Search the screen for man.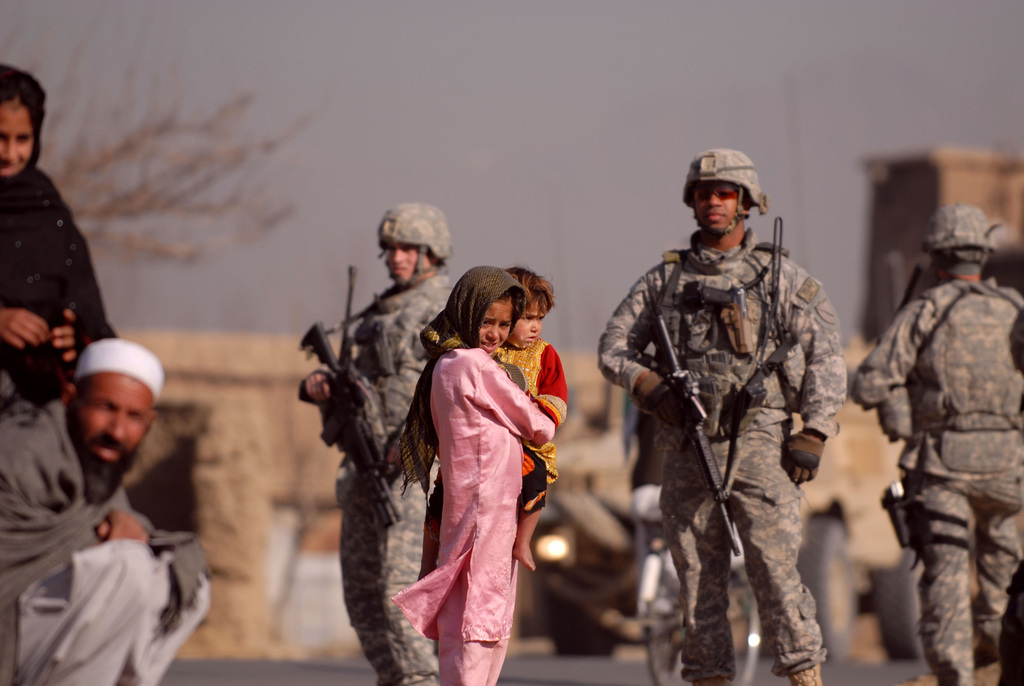
Found at 598/143/845/685.
